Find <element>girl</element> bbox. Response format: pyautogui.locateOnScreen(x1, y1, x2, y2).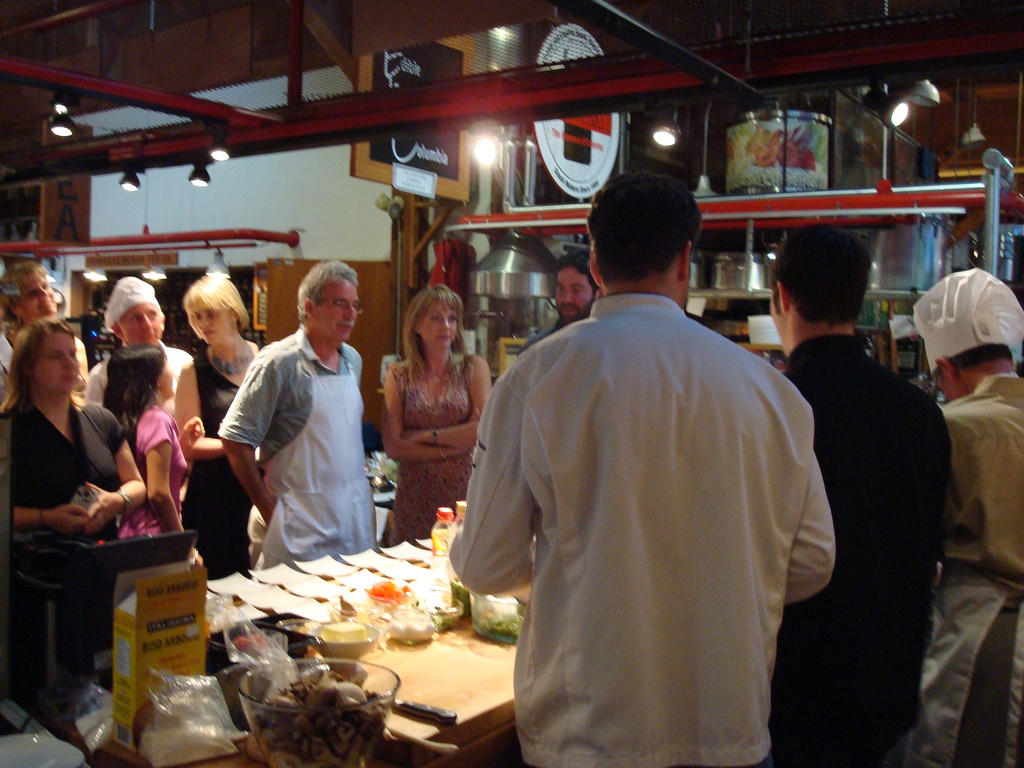
pyautogui.locateOnScreen(102, 342, 201, 538).
